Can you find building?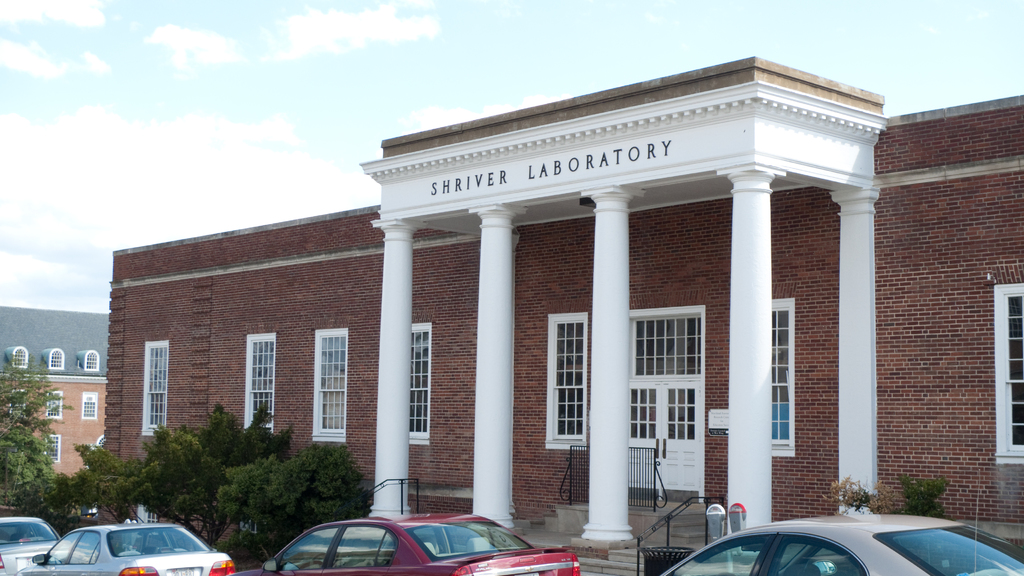
Yes, bounding box: [x1=0, y1=301, x2=112, y2=482].
